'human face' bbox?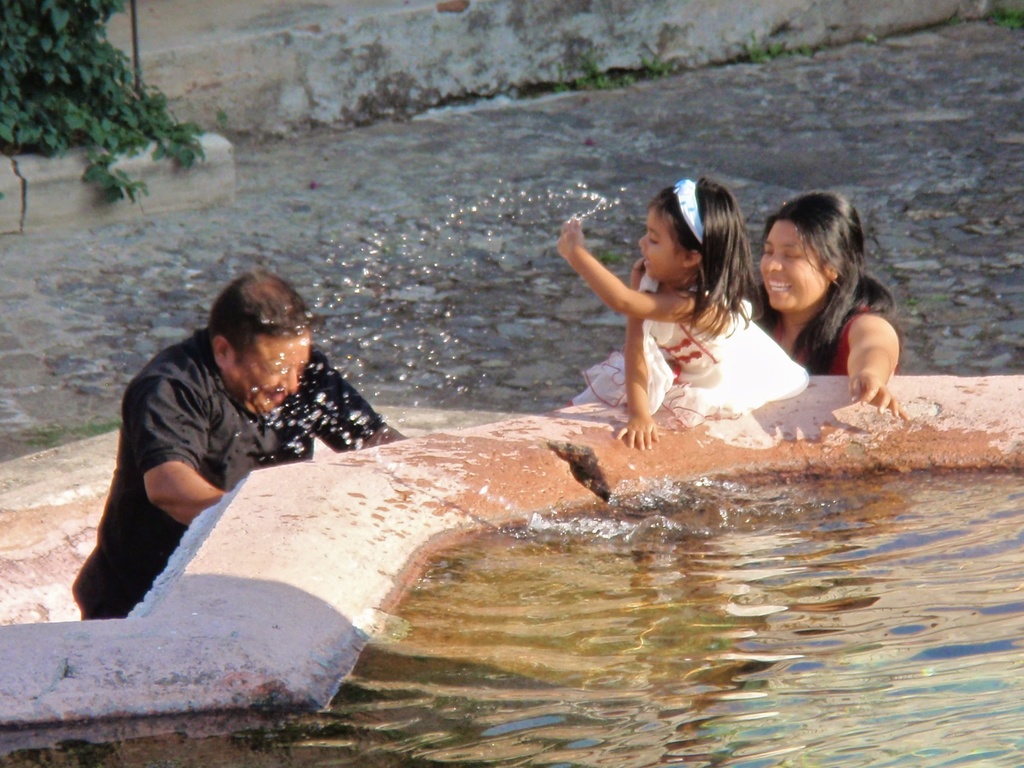
639 208 689 279
